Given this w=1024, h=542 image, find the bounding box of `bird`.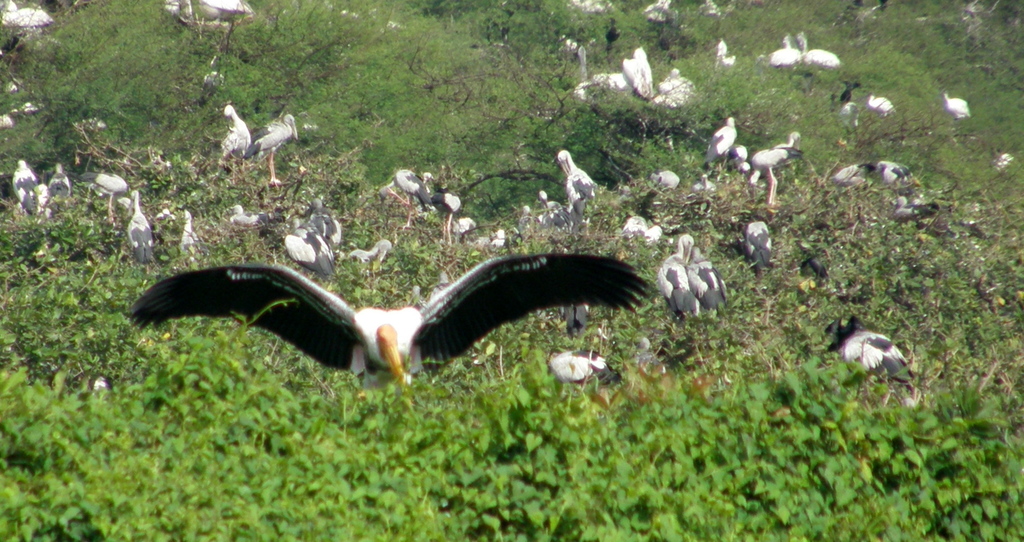
l=547, t=348, r=606, b=391.
